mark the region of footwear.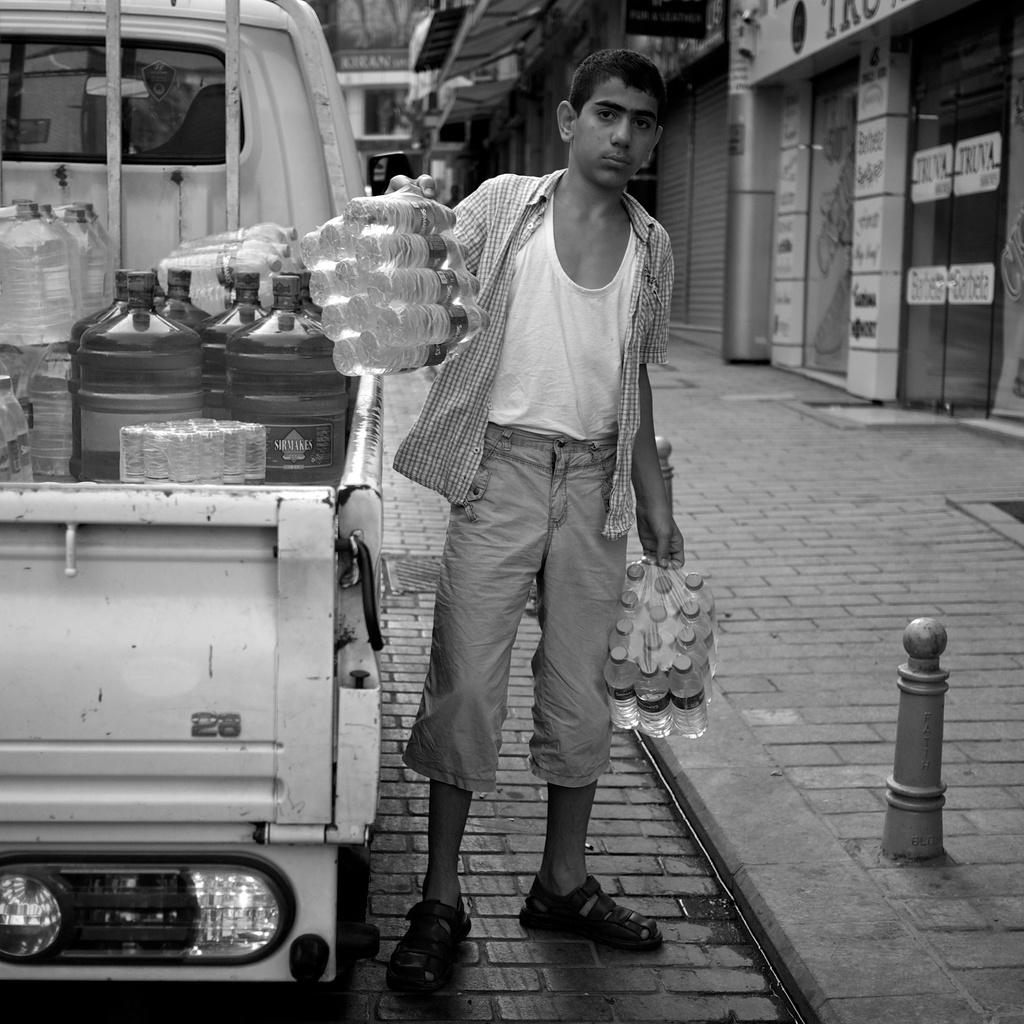
Region: [left=518, top=874, right=663, bottom=952].
